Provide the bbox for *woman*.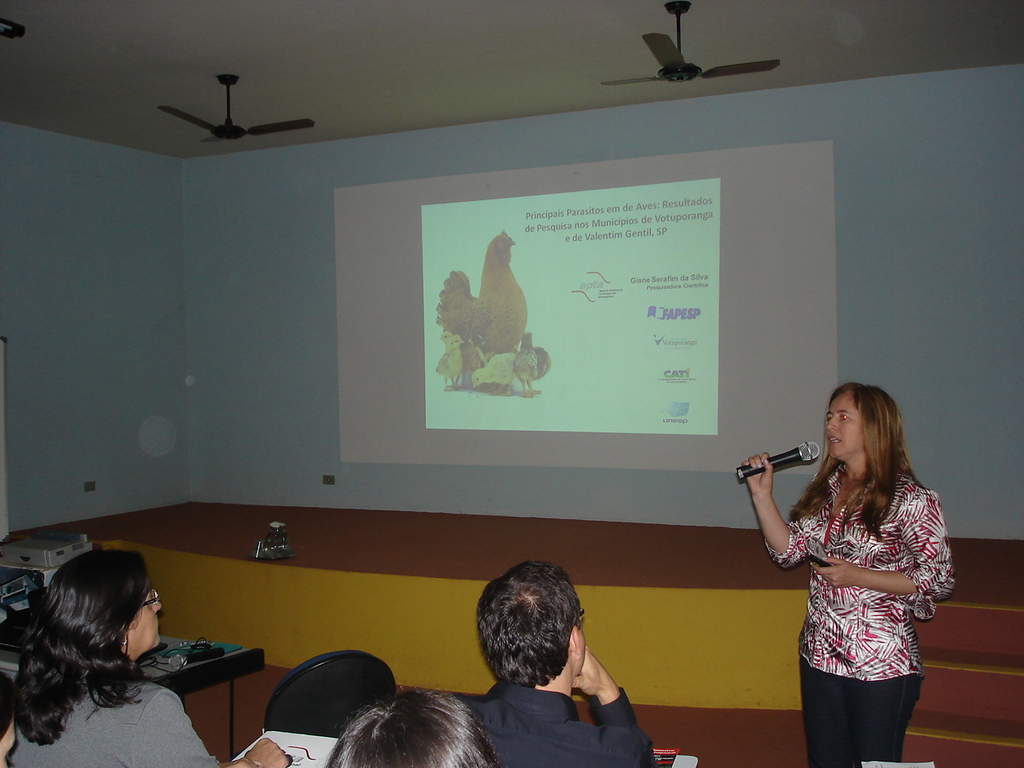
[left=742, top=376, right=954, bottom=767].
